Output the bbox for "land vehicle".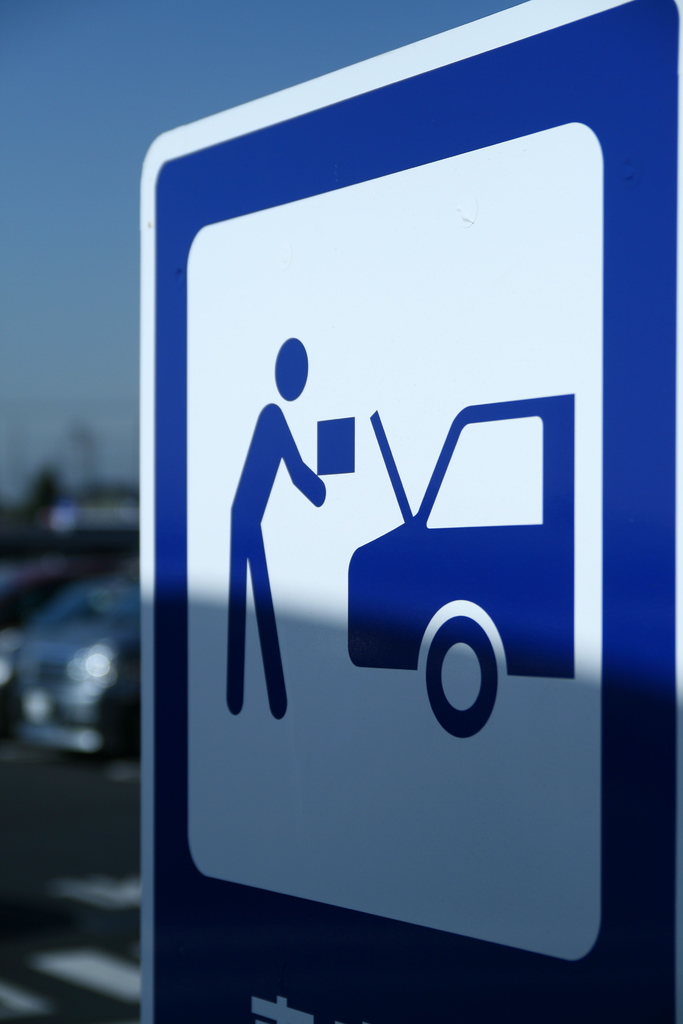
Rect(17, 570, 142, 758).
